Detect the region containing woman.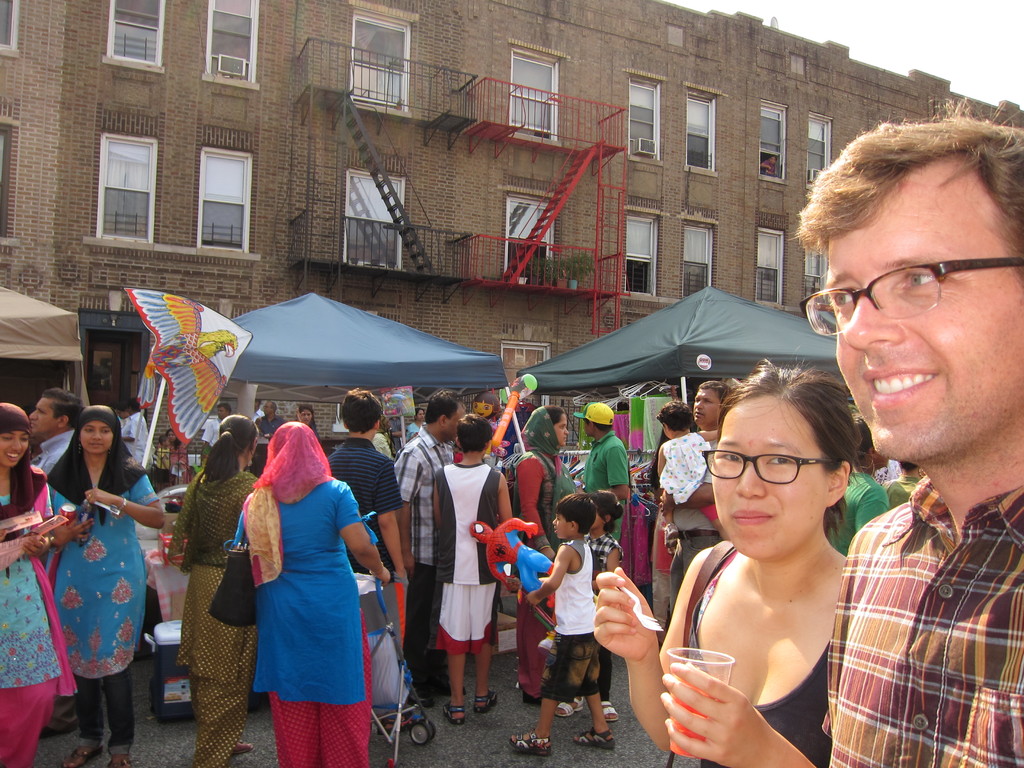
bbox(405, 410, 429, 447).
